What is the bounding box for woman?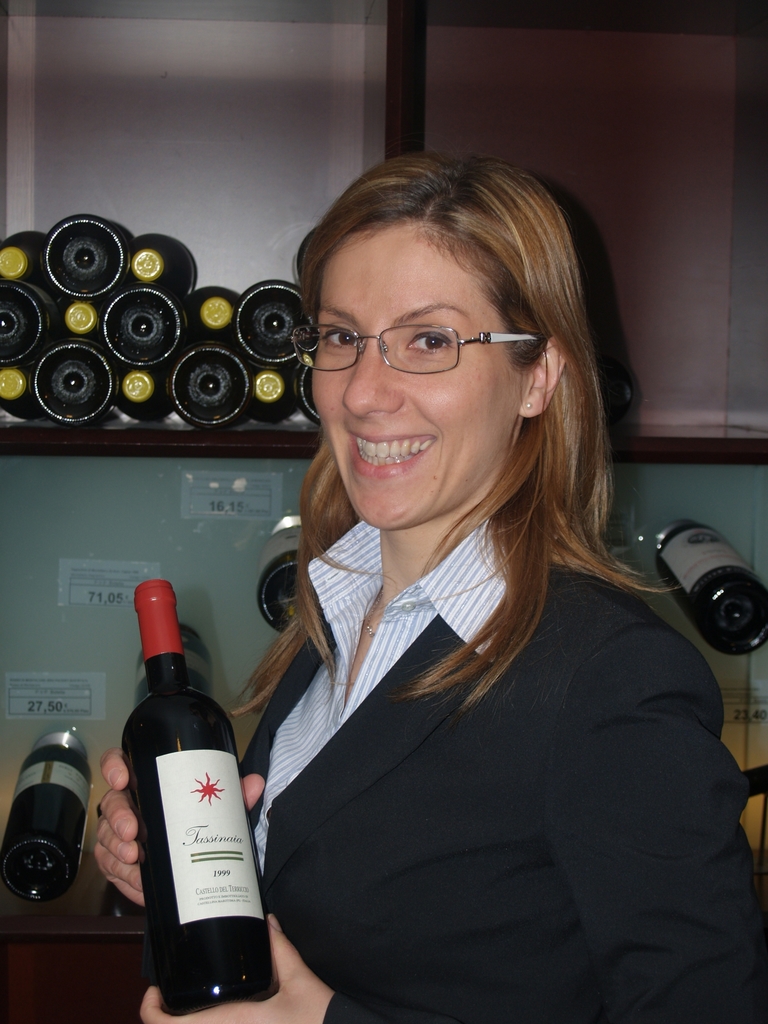
crop(188, 171, 709, 1023).
